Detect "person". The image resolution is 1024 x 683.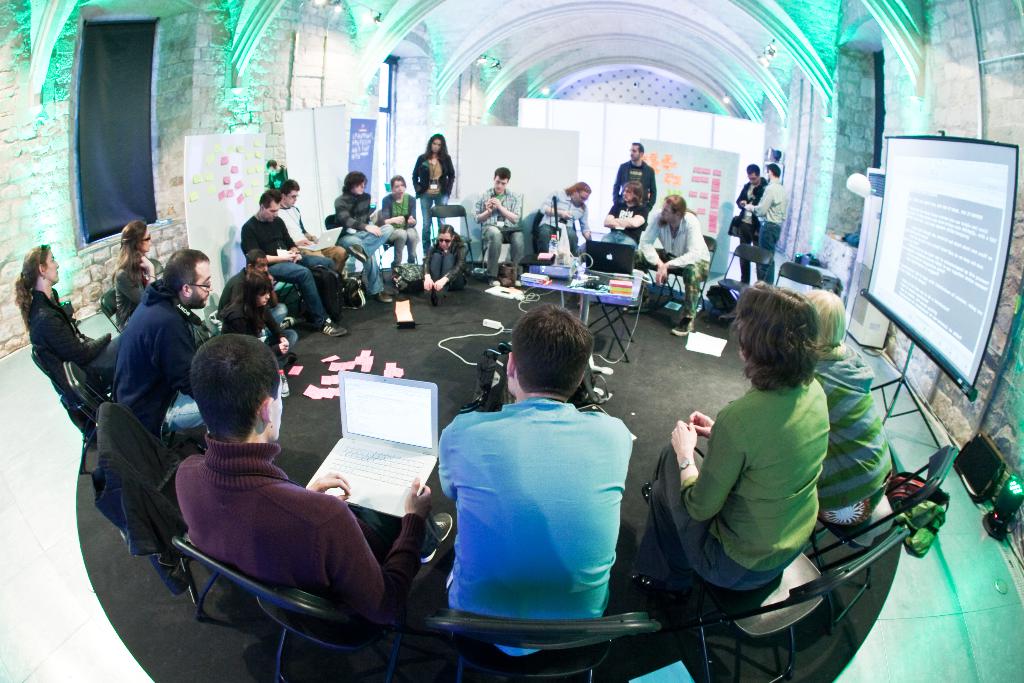
[539, 179, 593, 252].
